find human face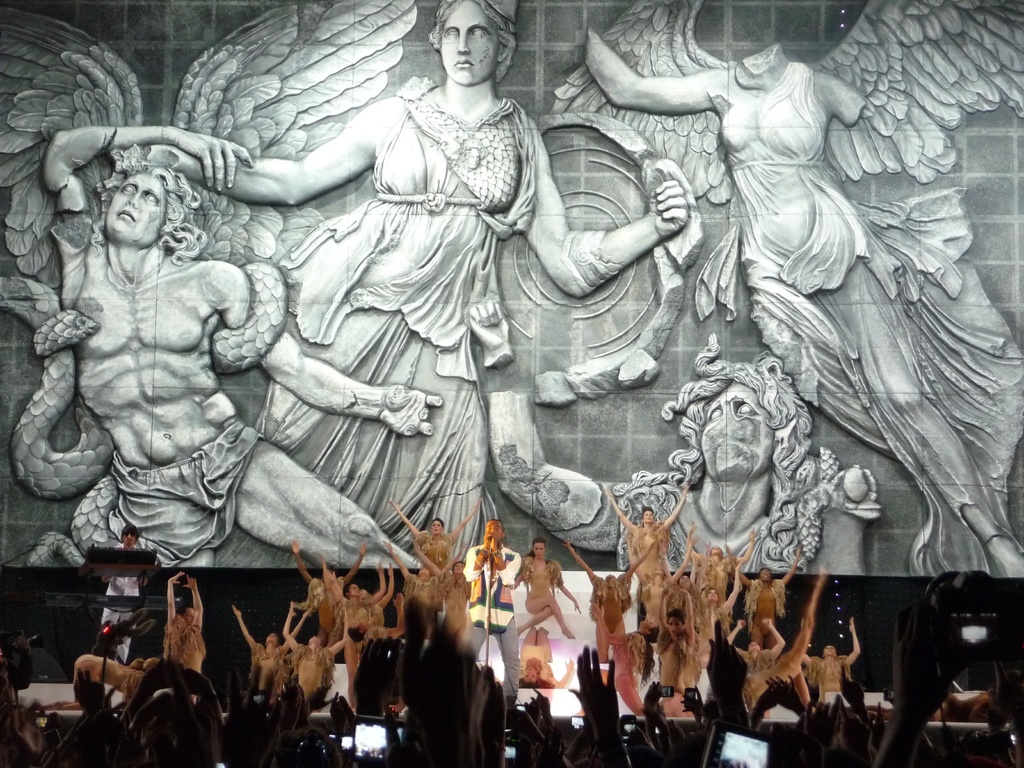
{"left": 105, "top": 172, "right": 169, "bottom": 241}
